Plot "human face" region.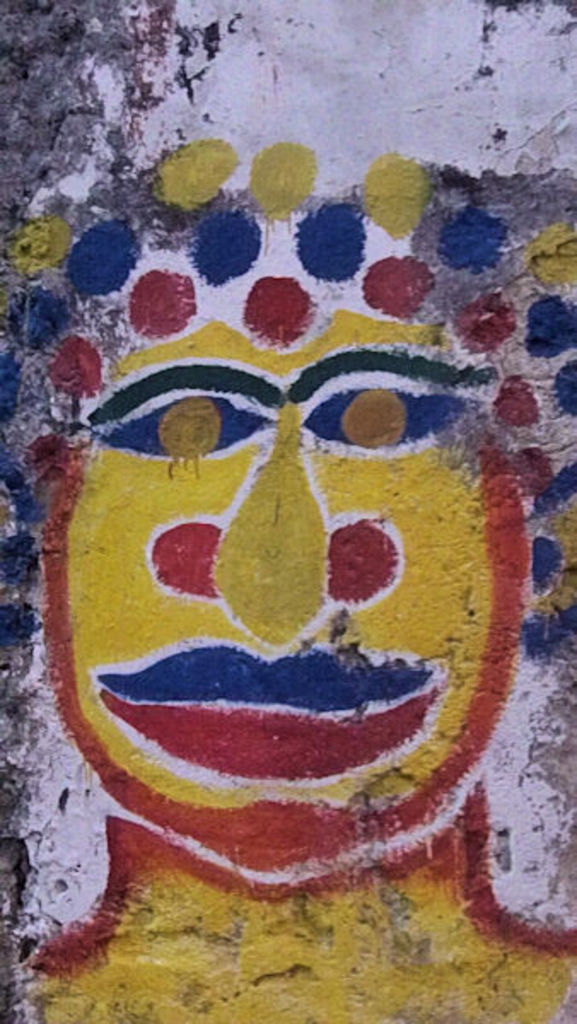
Plotted at <region>56, 210, 529, 872</region>.
